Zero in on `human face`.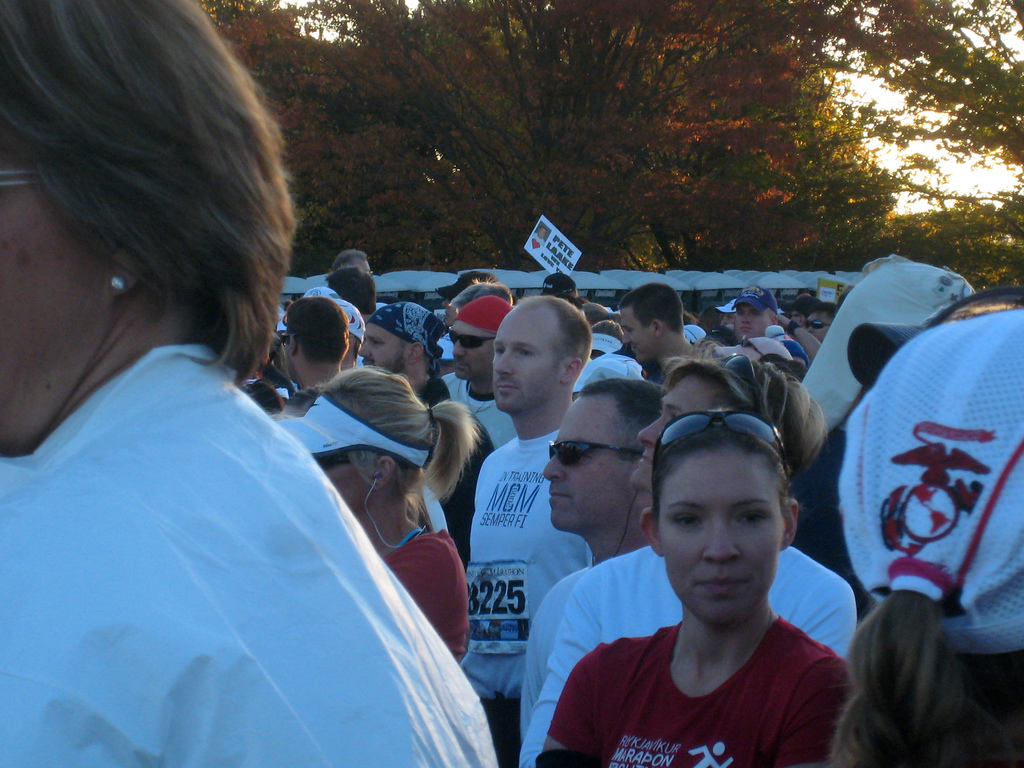
Zeroed in: 493 311 564 414.
